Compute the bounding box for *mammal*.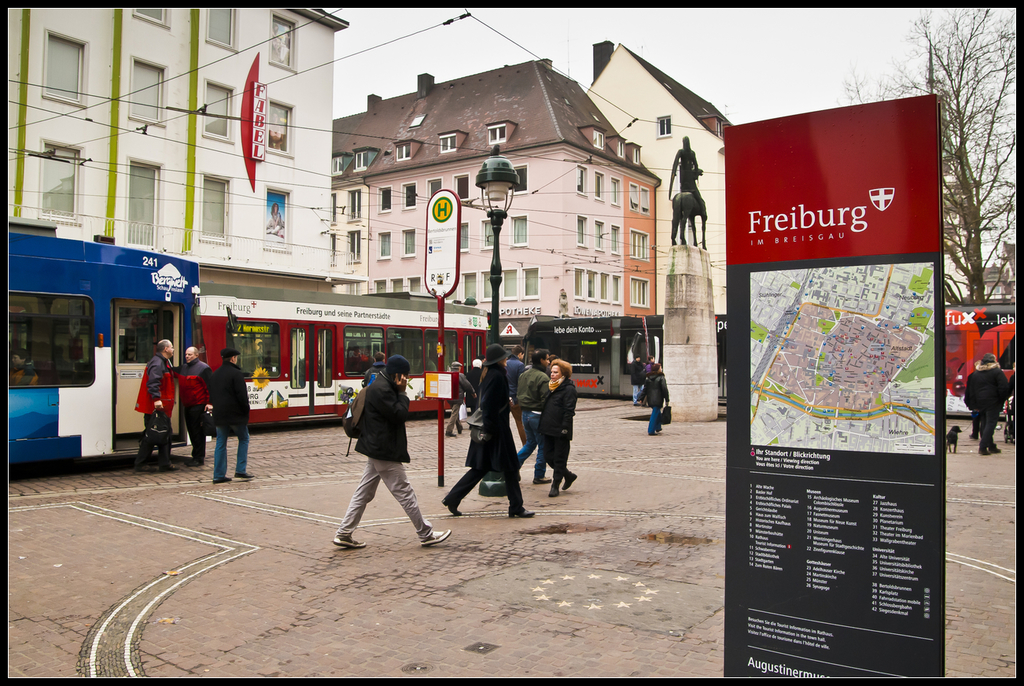
region(964, 353, 1011, 455).
